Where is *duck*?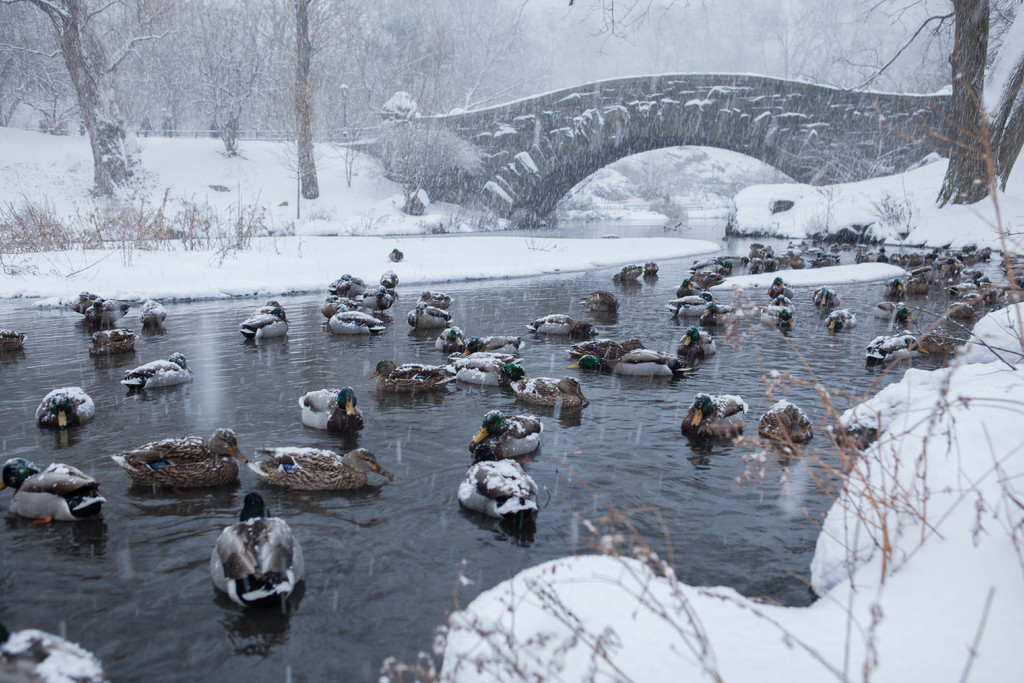
(left=369, top=357, right=463, bottom=393).
